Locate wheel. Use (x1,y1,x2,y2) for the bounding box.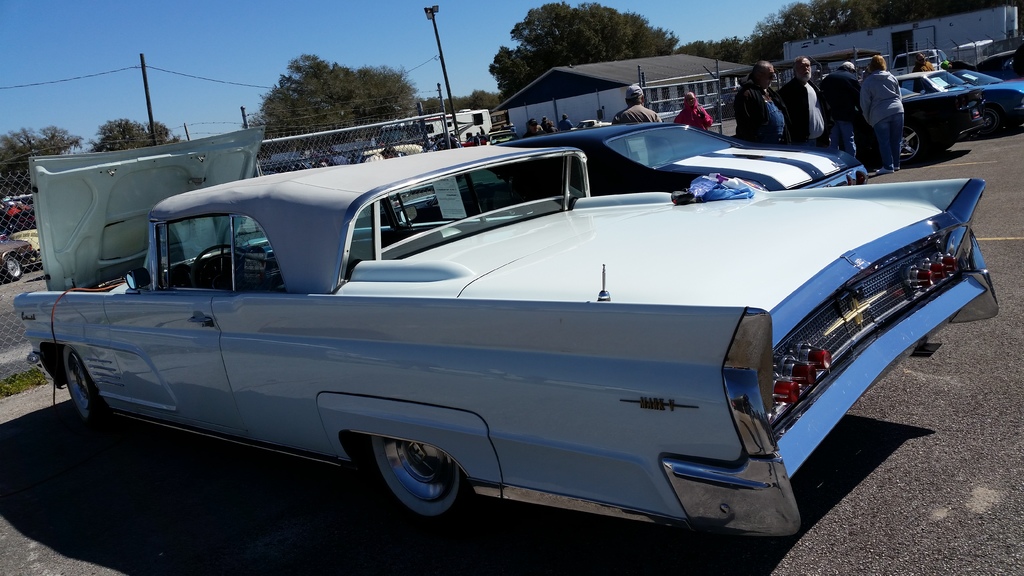
(369,432,463,510).
